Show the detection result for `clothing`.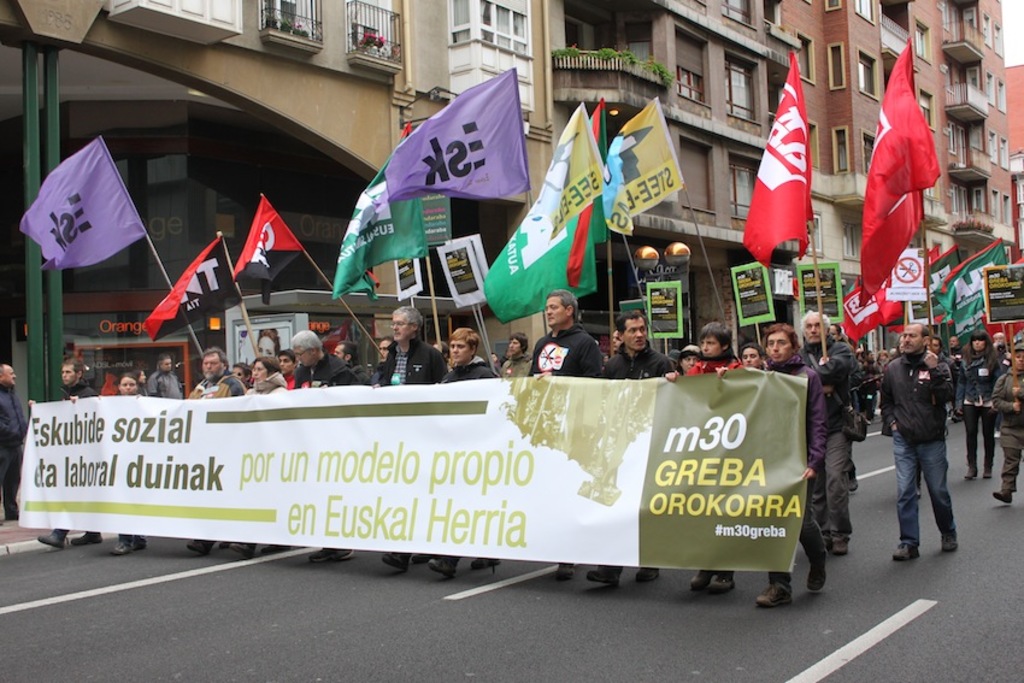
<box>531,318,604,378</box>.
